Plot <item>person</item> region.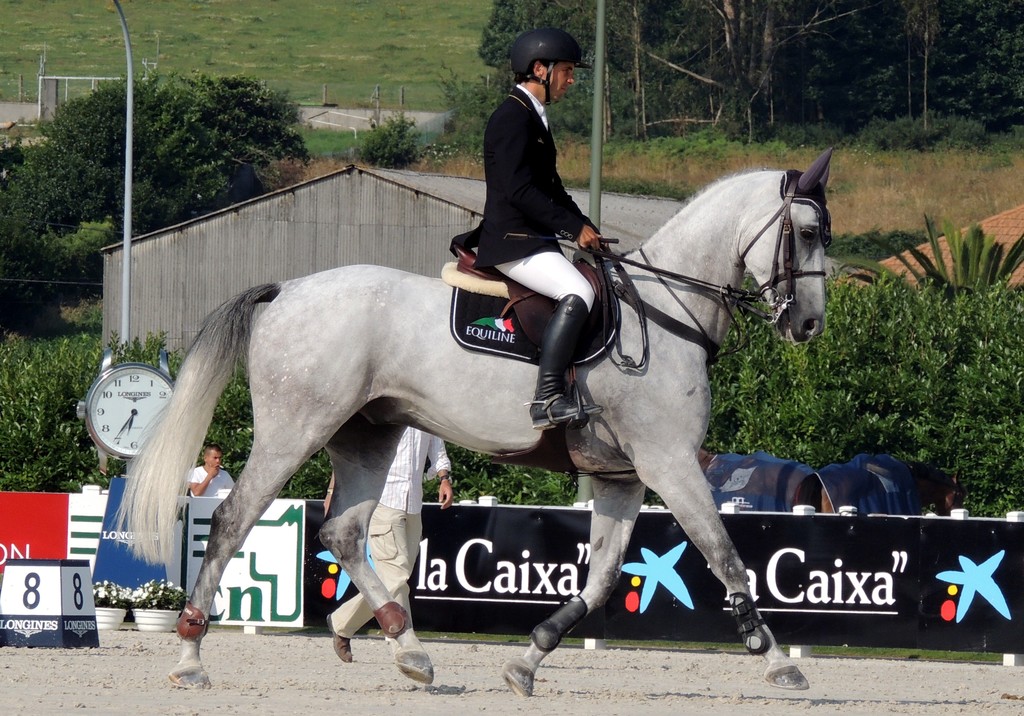
Plotted at bbox=(187, 442, 234, 497).
